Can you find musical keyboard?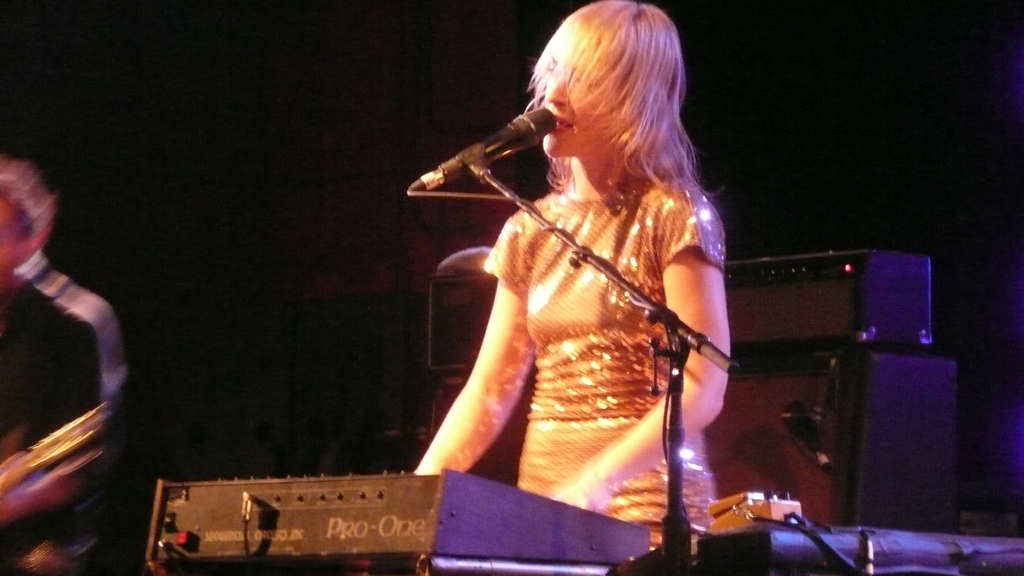
Yes, bounding box: {"x1": 148, "y1": 481, "x2": 652, "y2": 575}.
